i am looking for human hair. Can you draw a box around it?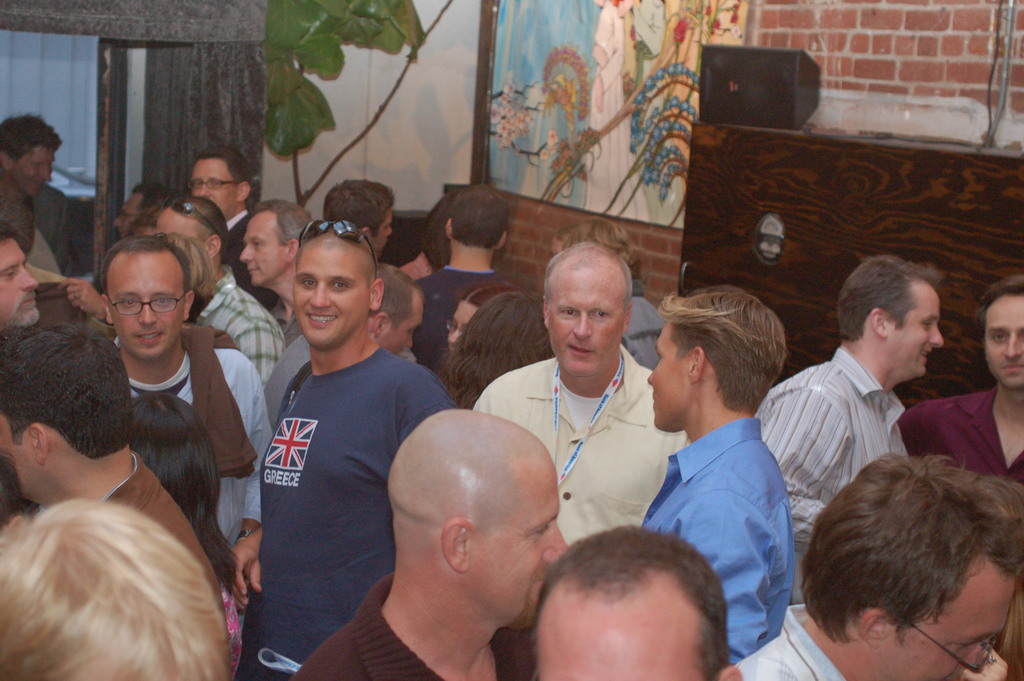
Sure, the bounding box is <bbox>0, 320, 136, 459</bbox>.
